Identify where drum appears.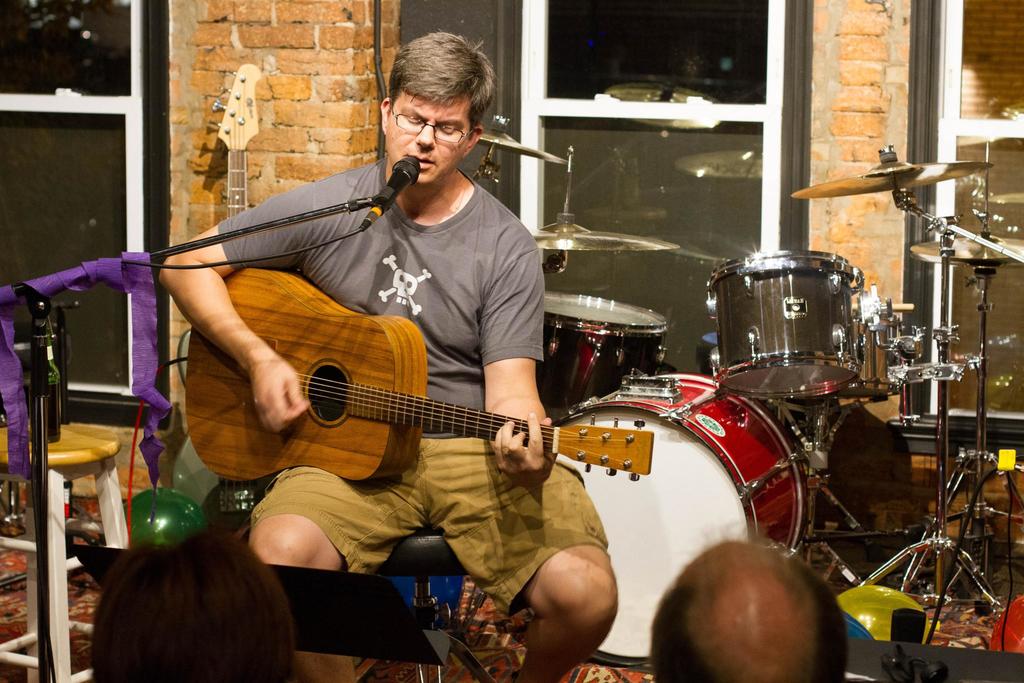
Appears at [552,370,808,667].
